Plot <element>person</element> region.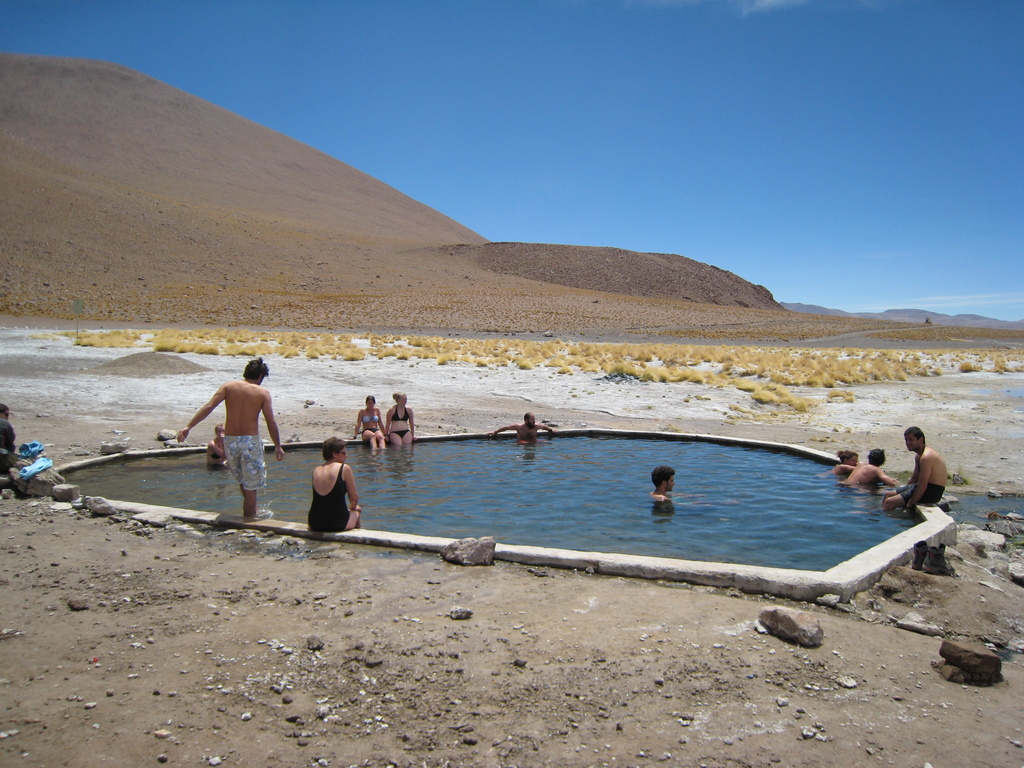
Plotted at locate(356, 392, 385, 456).
